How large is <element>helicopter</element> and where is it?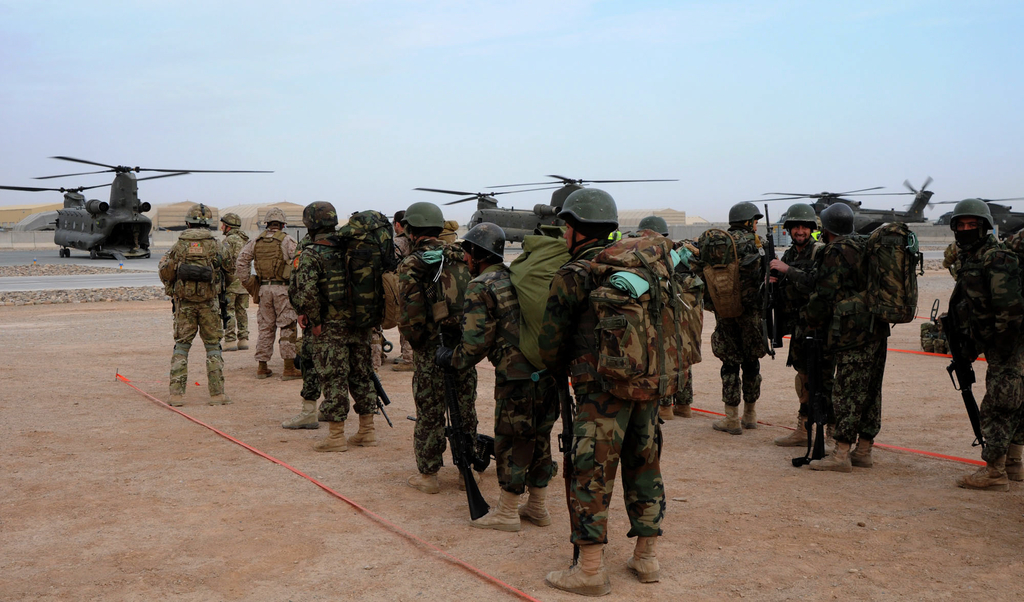
Bounding box: (left=901, top=193, right=1023, bottom=227).
